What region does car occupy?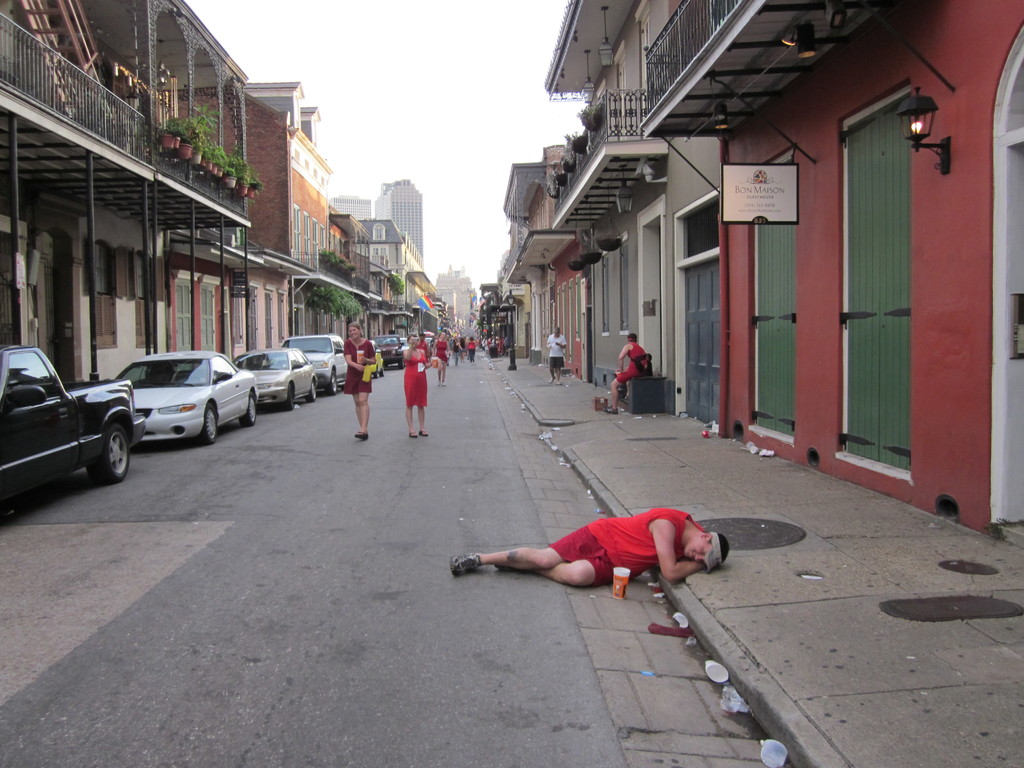
(x1=113, y1=352, x2=256, y2=442).
